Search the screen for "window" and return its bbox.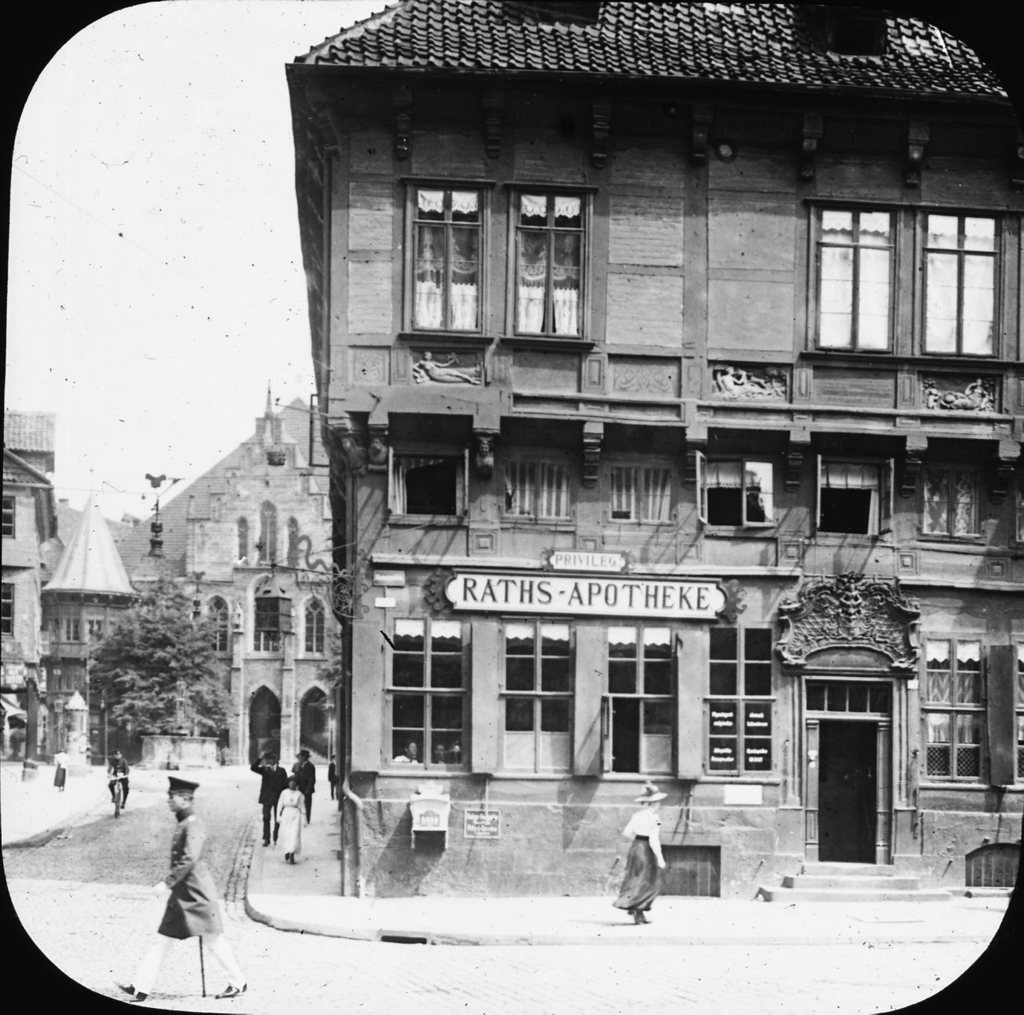
Found: 387 455 466 524.
